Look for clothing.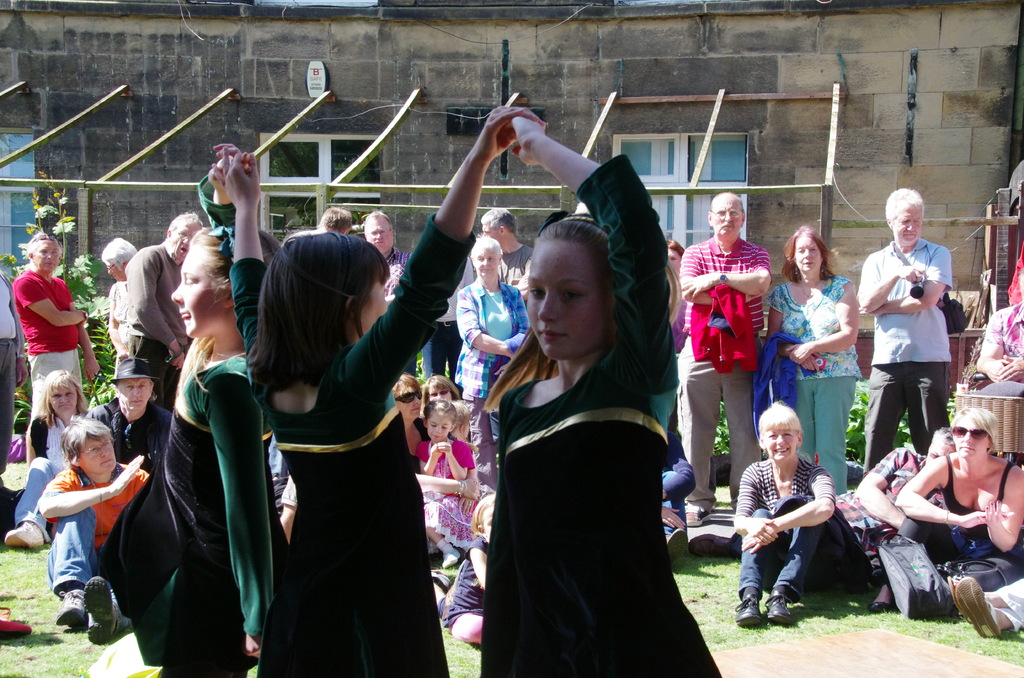
Found: region(454, 242, 544, 303).
